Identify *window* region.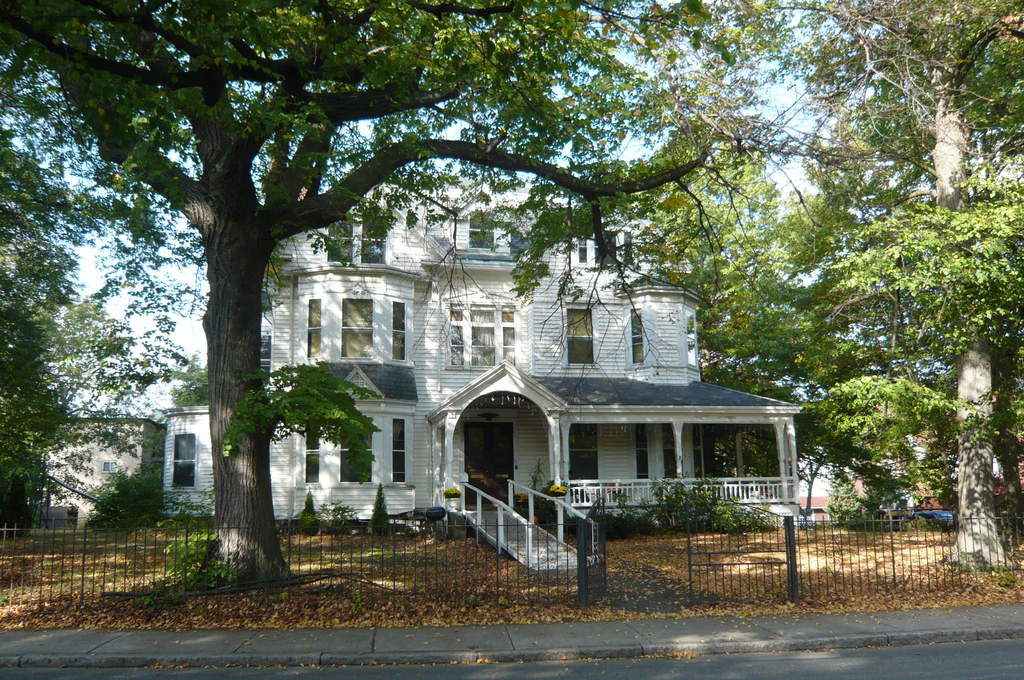
Region: <bbox>171, 433, 197, 492</bbox>.
